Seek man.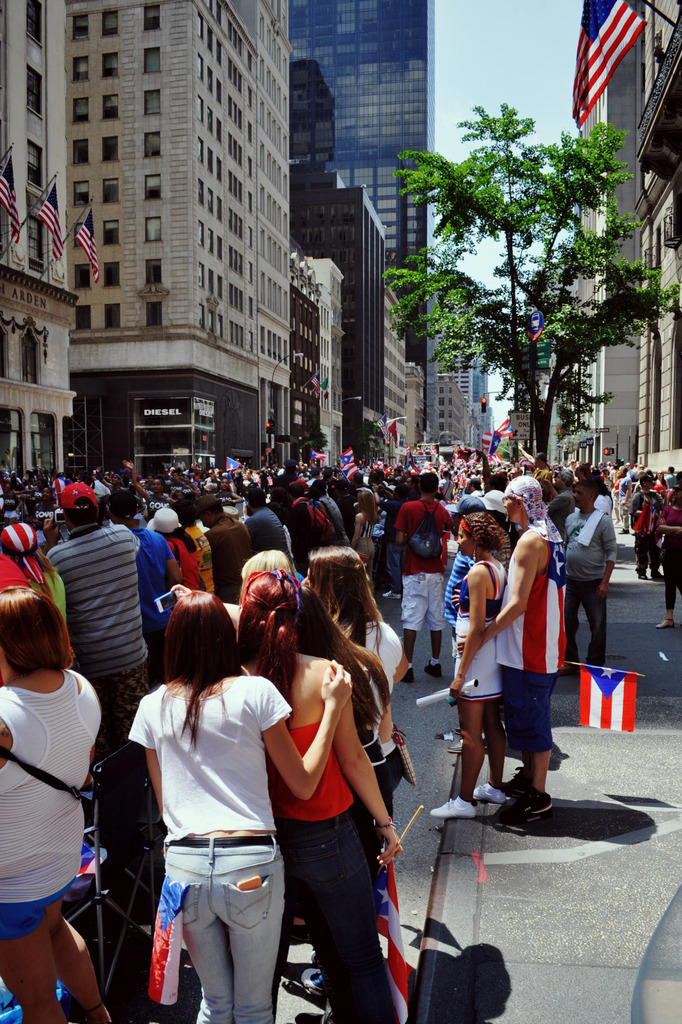
(x1=435, y1=470, x2=454, y2=504).
